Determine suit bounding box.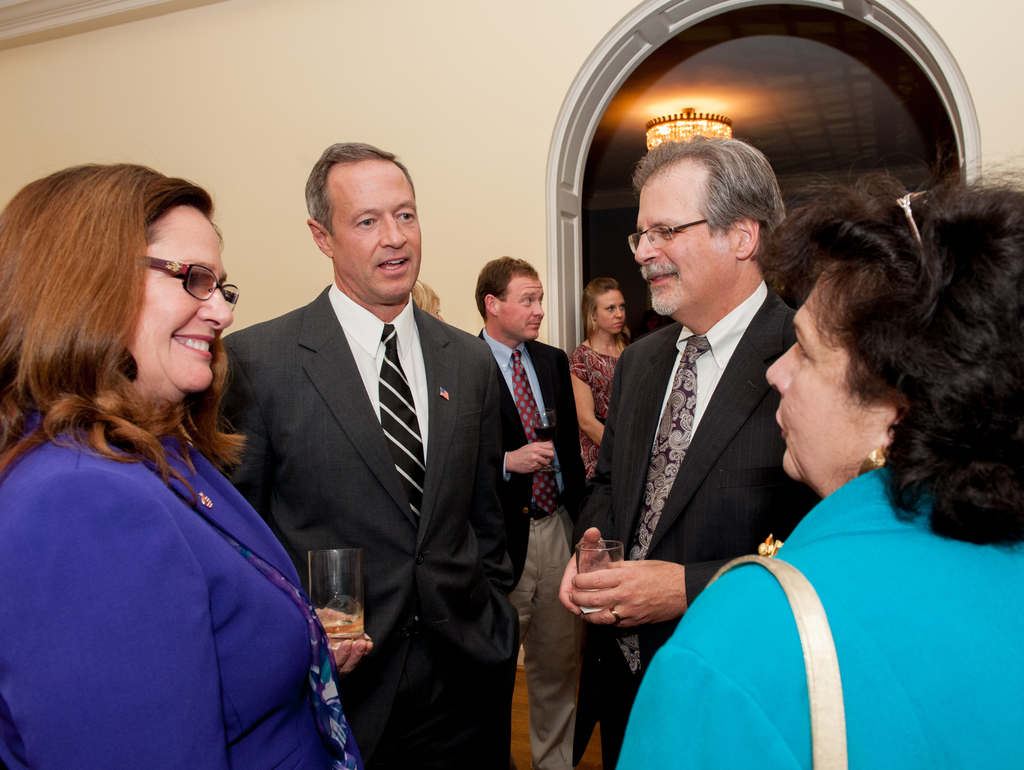
Determined: select_region(571, 279, 819, 769).
